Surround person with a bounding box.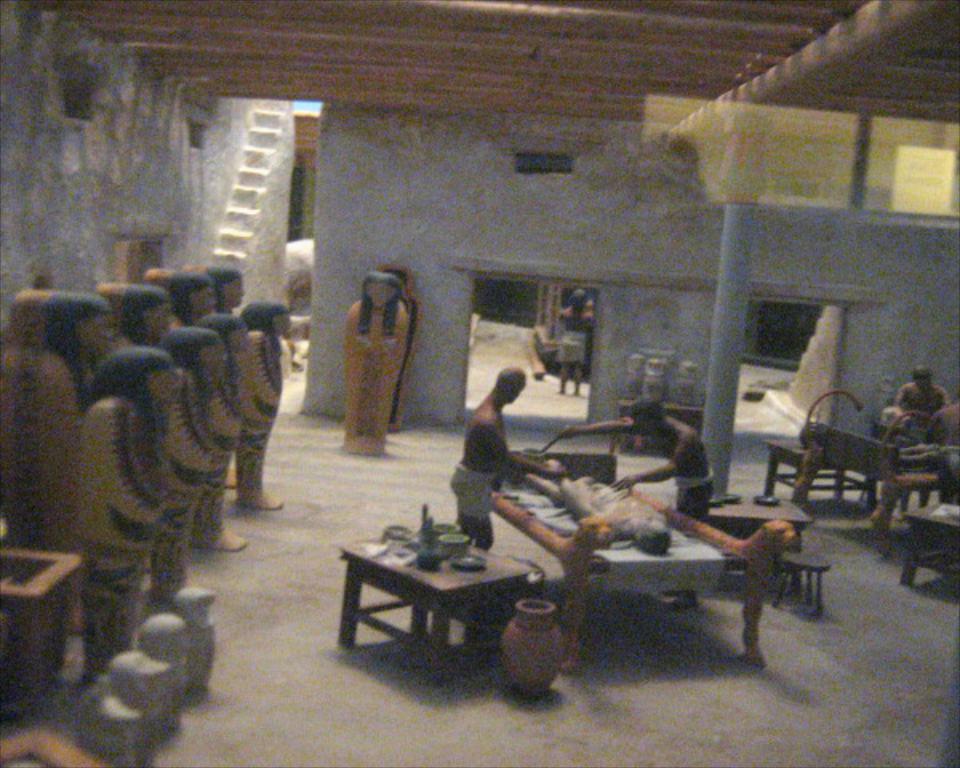
(x1=74, y1=344, x2=208, y2=592).
